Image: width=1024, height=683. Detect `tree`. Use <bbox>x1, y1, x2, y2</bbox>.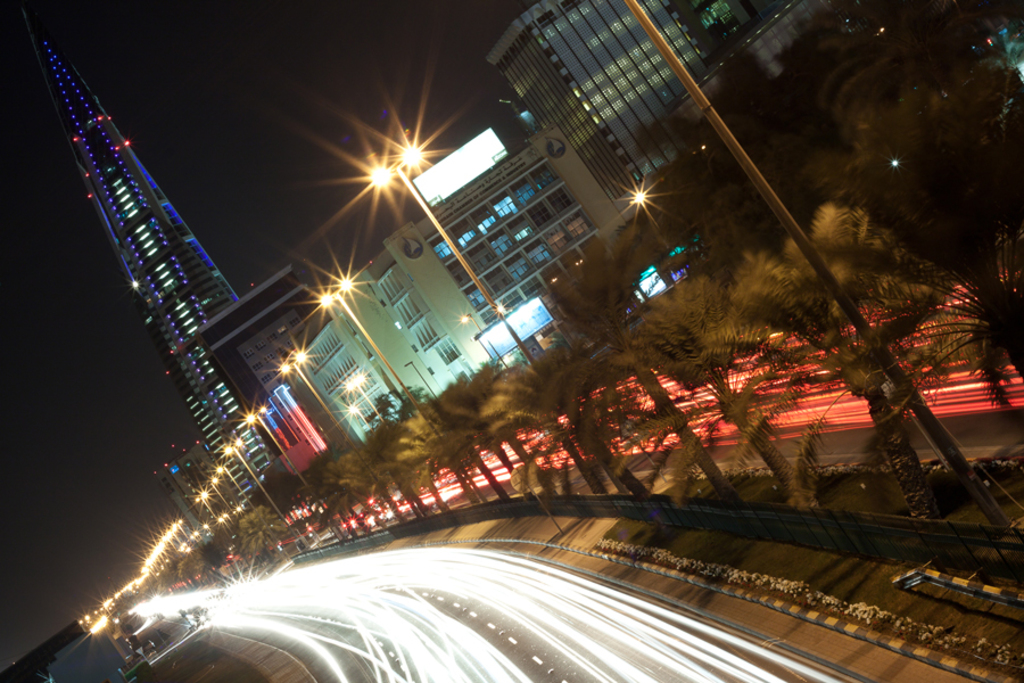
<bbox>659, 0, 776, 213</bbox>.
